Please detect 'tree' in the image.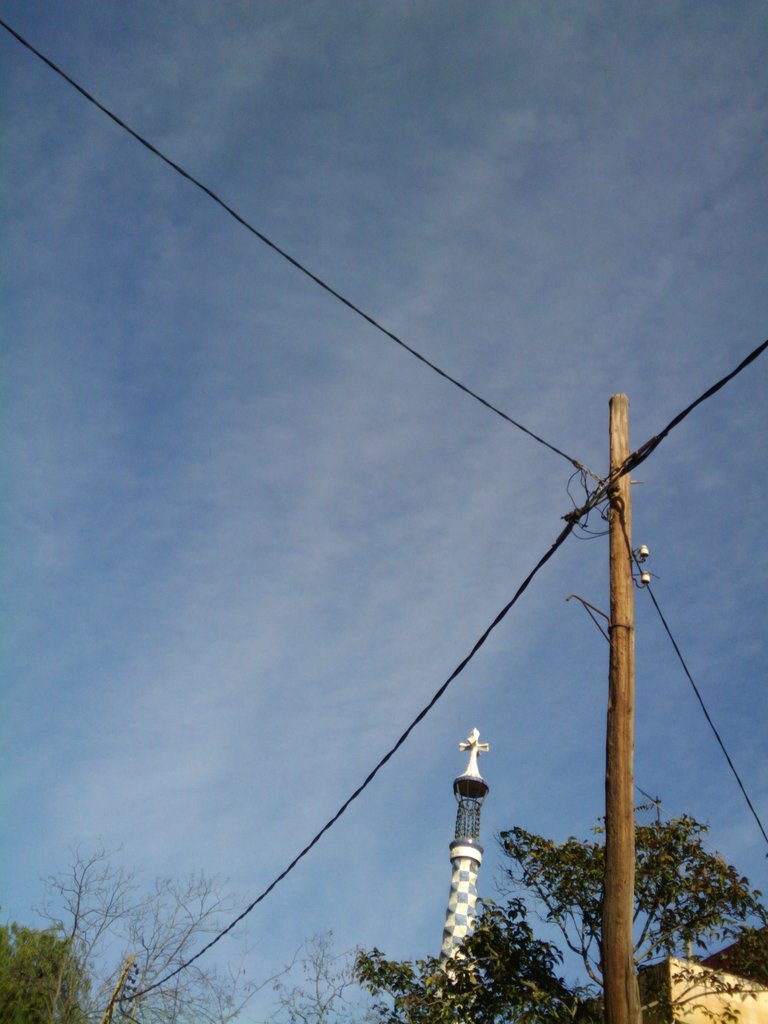
<bbox>0, 915, 102, 1022</bbox>.
